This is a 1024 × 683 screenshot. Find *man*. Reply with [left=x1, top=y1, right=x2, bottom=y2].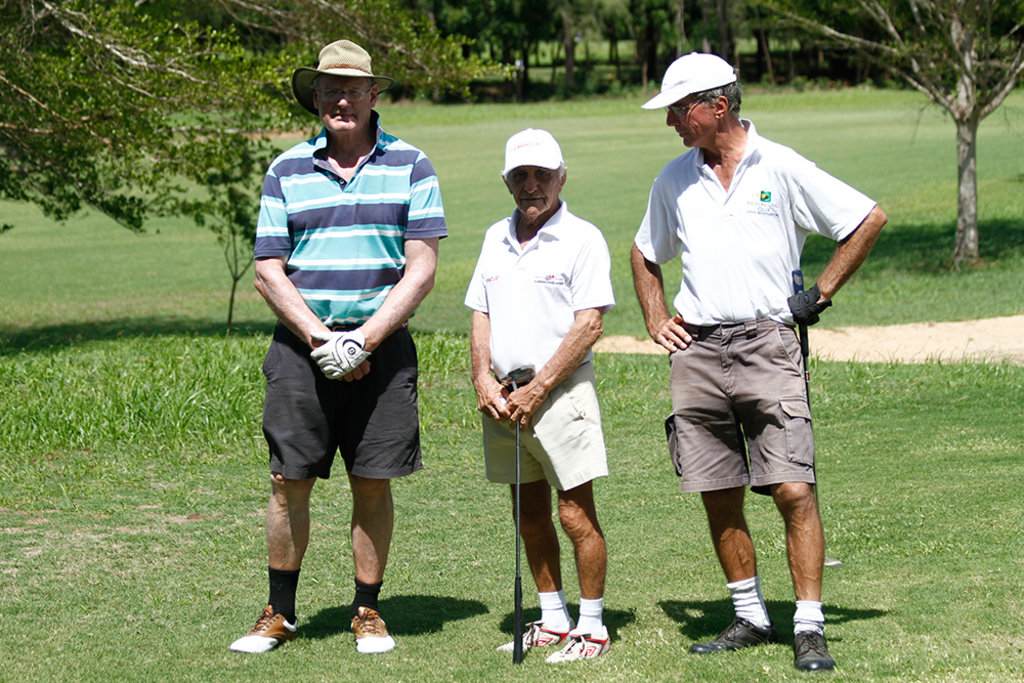
[left=476, top=133, right=615, bottom=667].
